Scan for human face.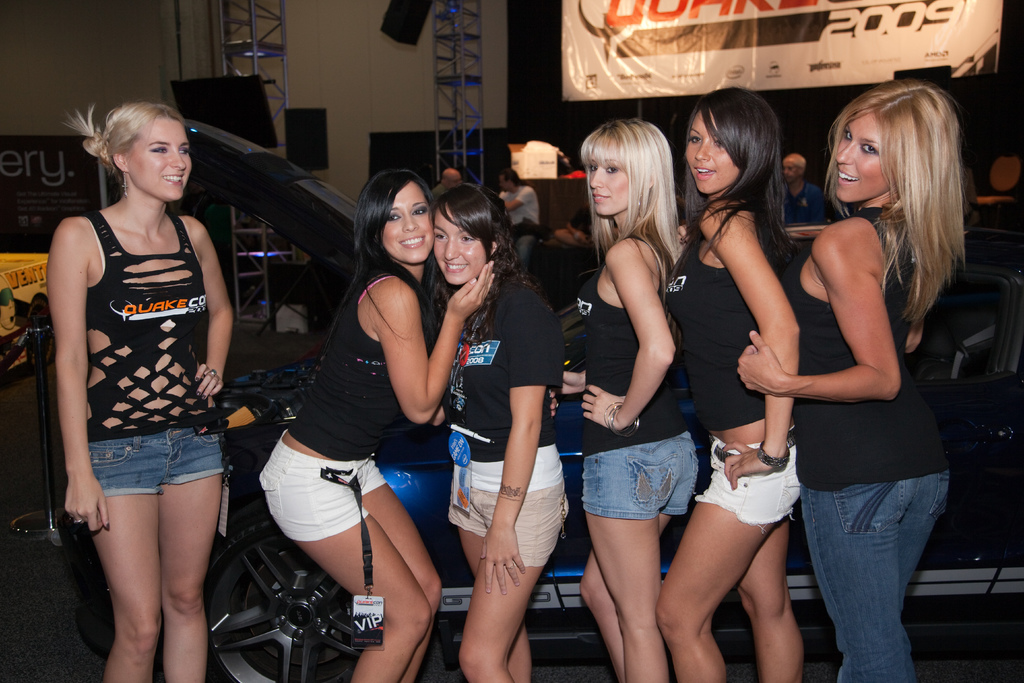
Scan result: bbox(685, 110, 737, 194).
